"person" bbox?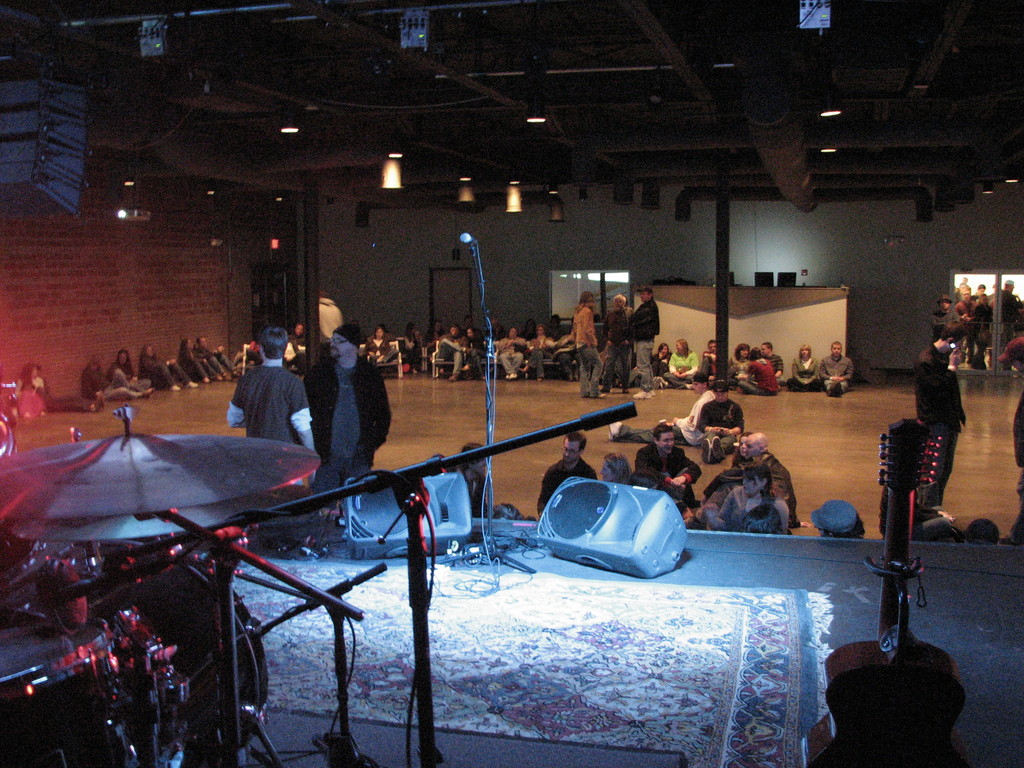
<bbox>819, 341, 852, 397</bbox>
